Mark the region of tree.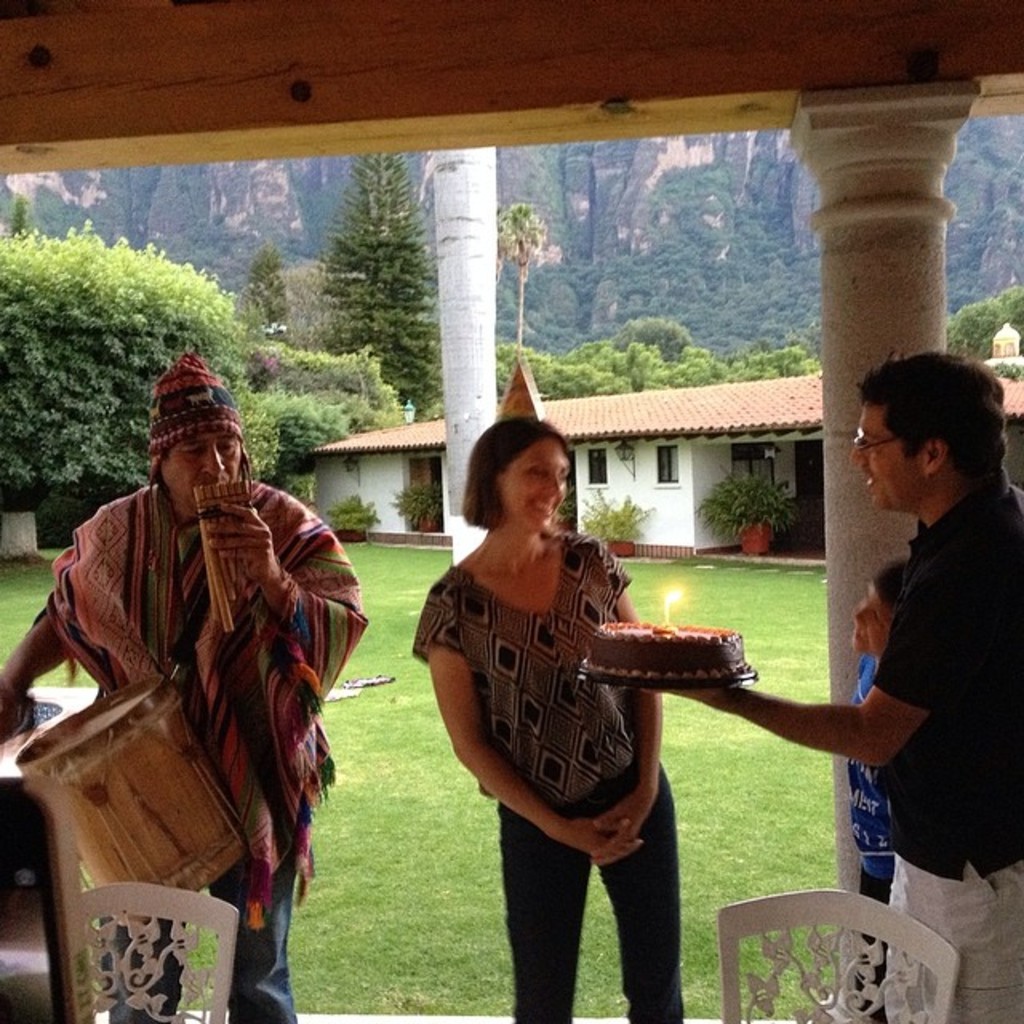
Region: locate(314, 154, 443, 422).
